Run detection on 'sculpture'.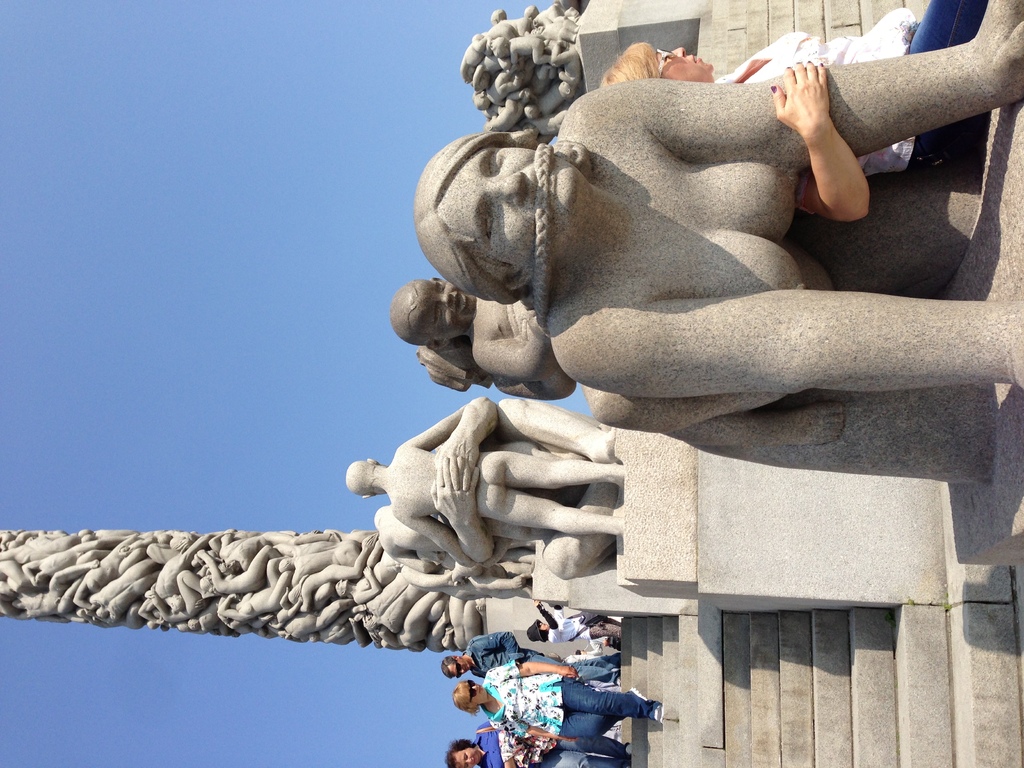
Result: rect(446, 1, 596, 148).
